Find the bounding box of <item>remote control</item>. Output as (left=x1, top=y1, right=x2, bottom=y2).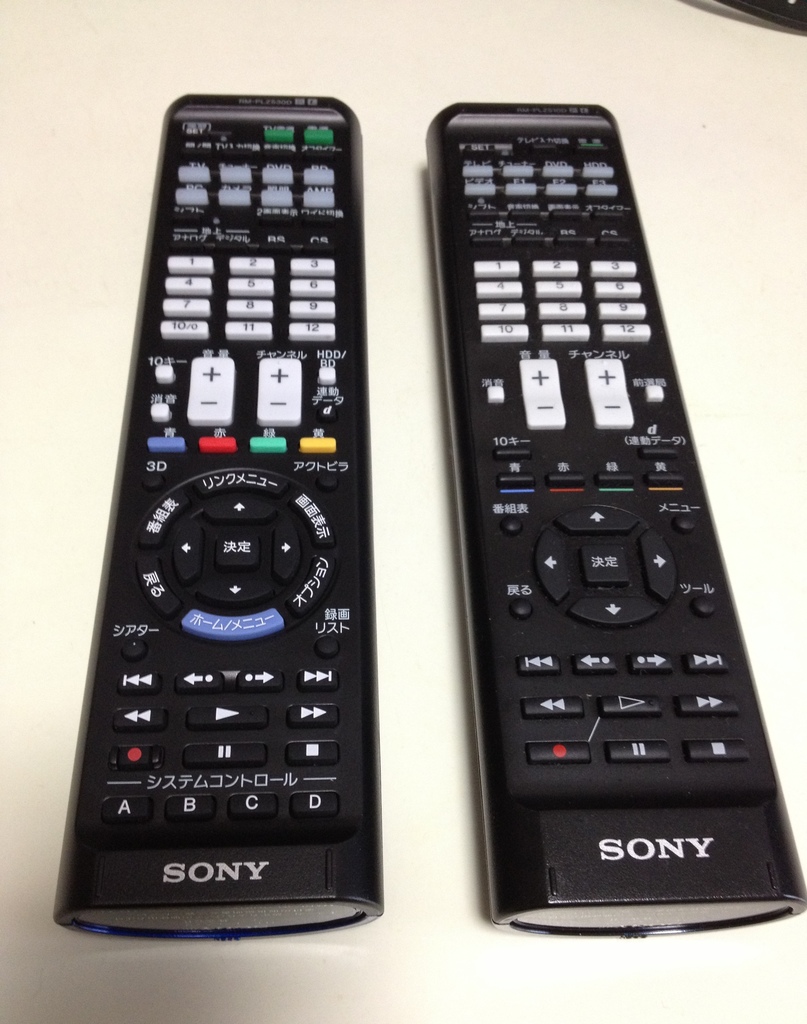
(left=420, top=104, right=806, bottom=934).
